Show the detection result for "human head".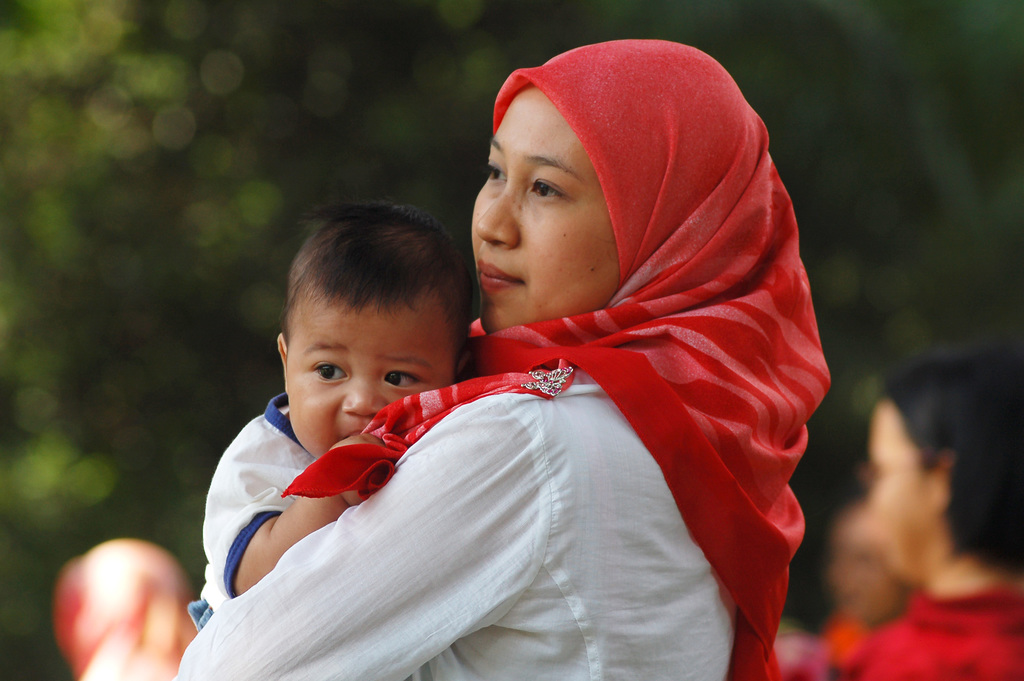
<bbox>867, 346, 1023, 581</bbox>.
